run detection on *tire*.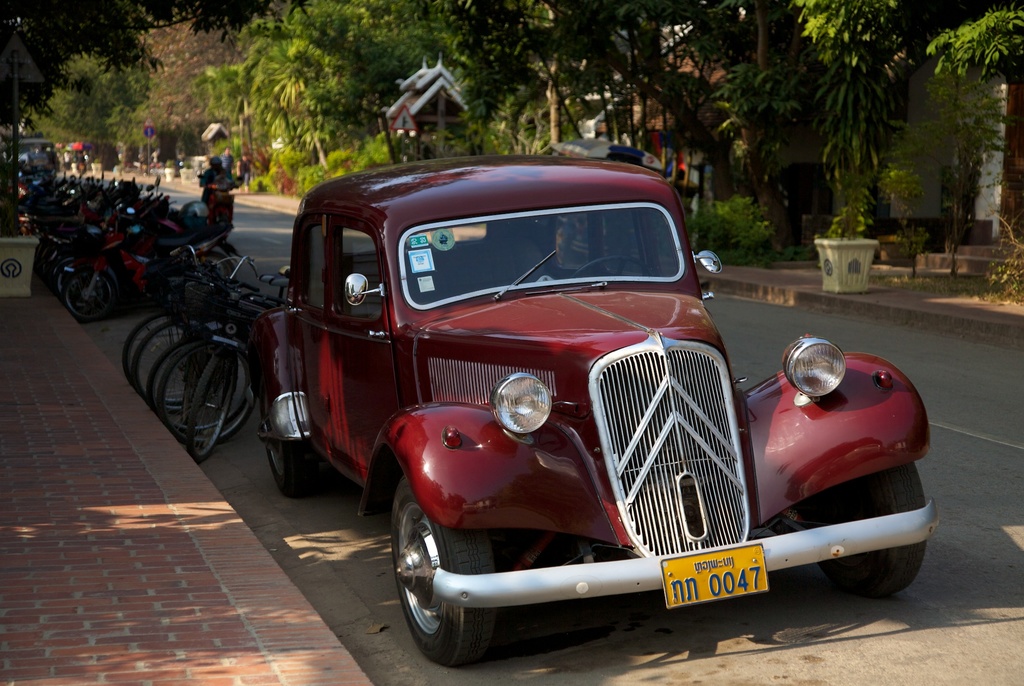
Result: [262, 370, 328, 498].
